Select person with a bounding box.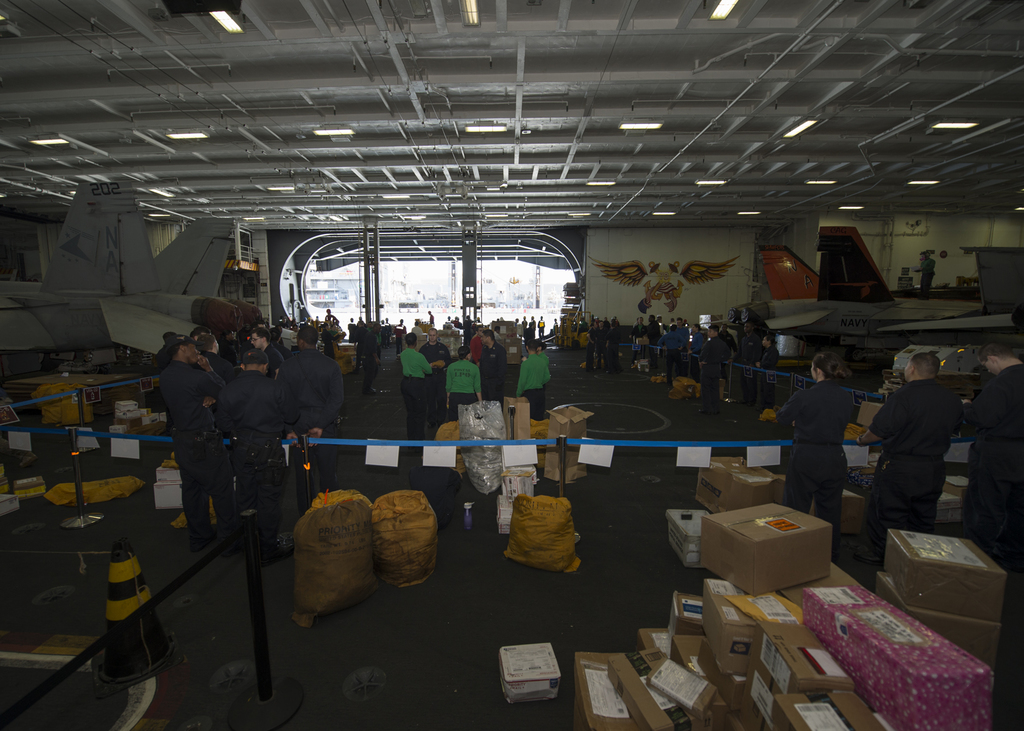
locate(392, 317, 407, 358).
